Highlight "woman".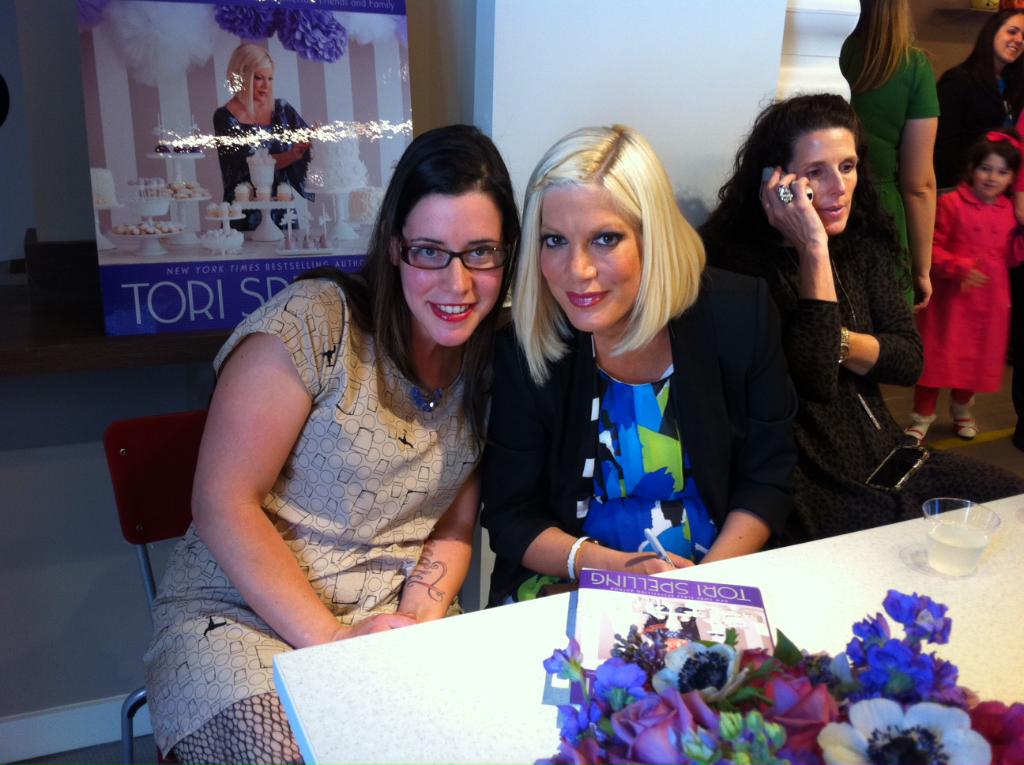
Highlighted region: <bbox>830, 0, 943, 330</bbox>.
